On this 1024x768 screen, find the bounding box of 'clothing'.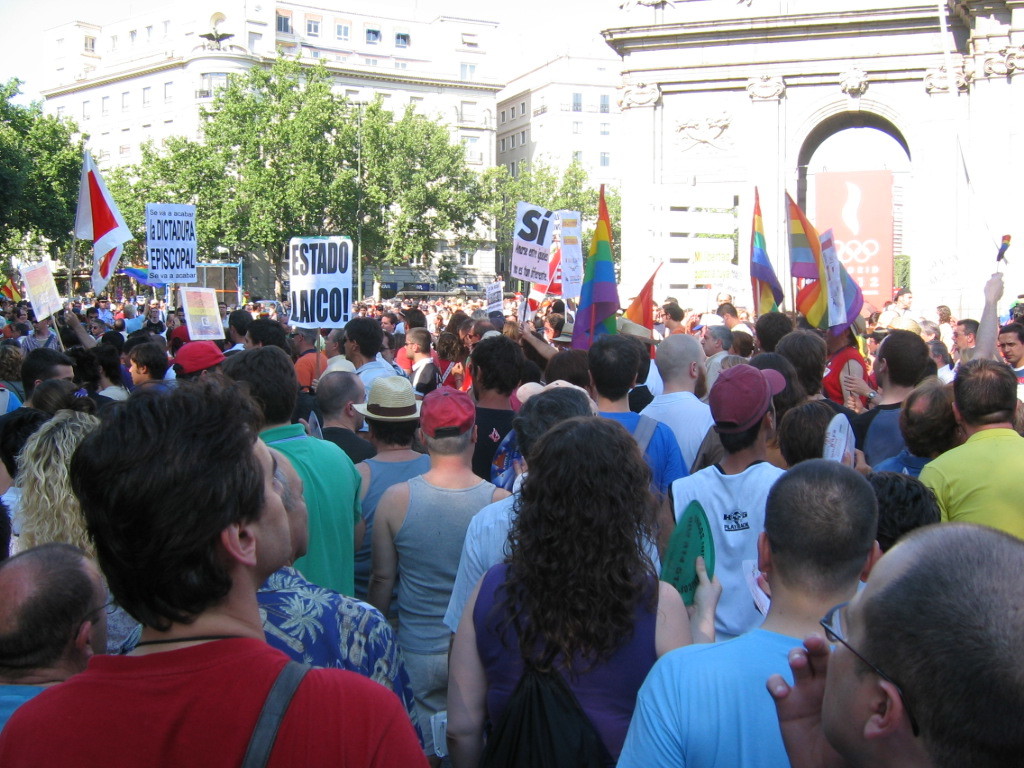
Bounding box: 295, 344, 322, 395.
